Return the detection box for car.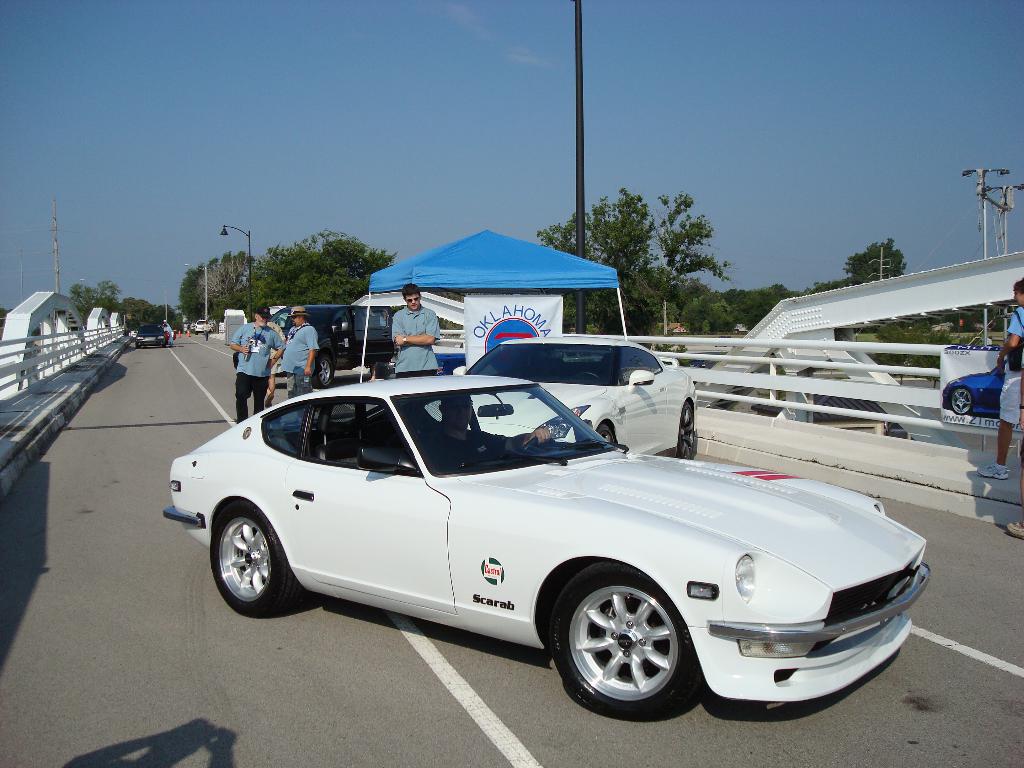
crop(945, 367, 1003, 425).
